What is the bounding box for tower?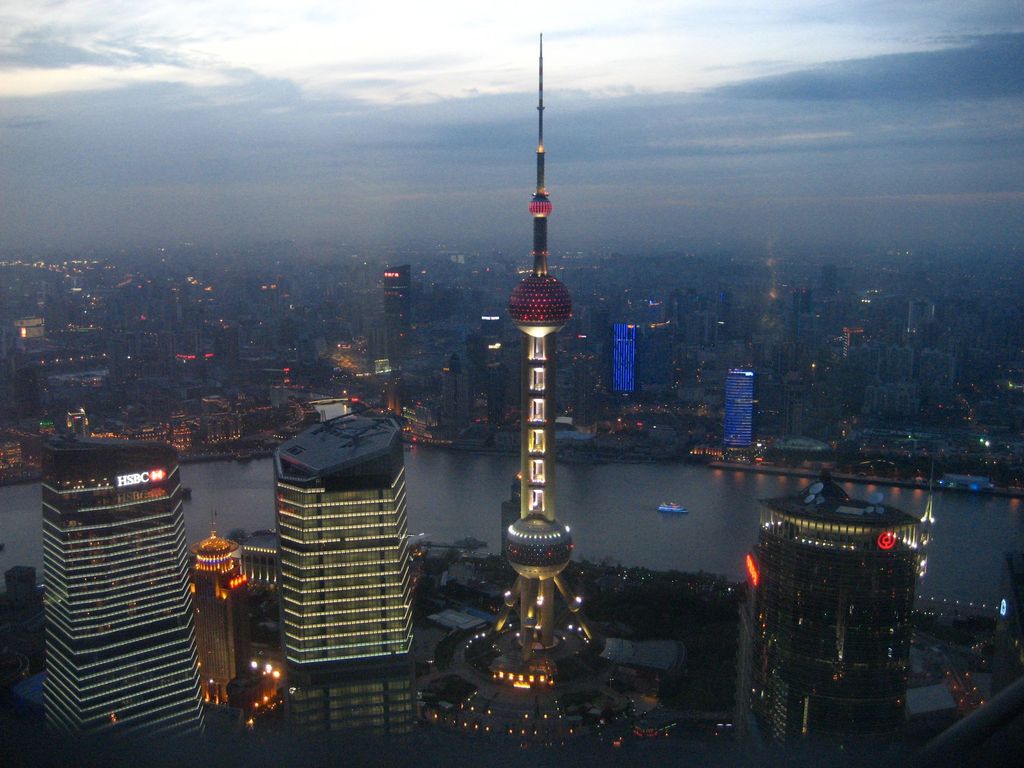
(left=273, top=403, right=419, bottom=767).
